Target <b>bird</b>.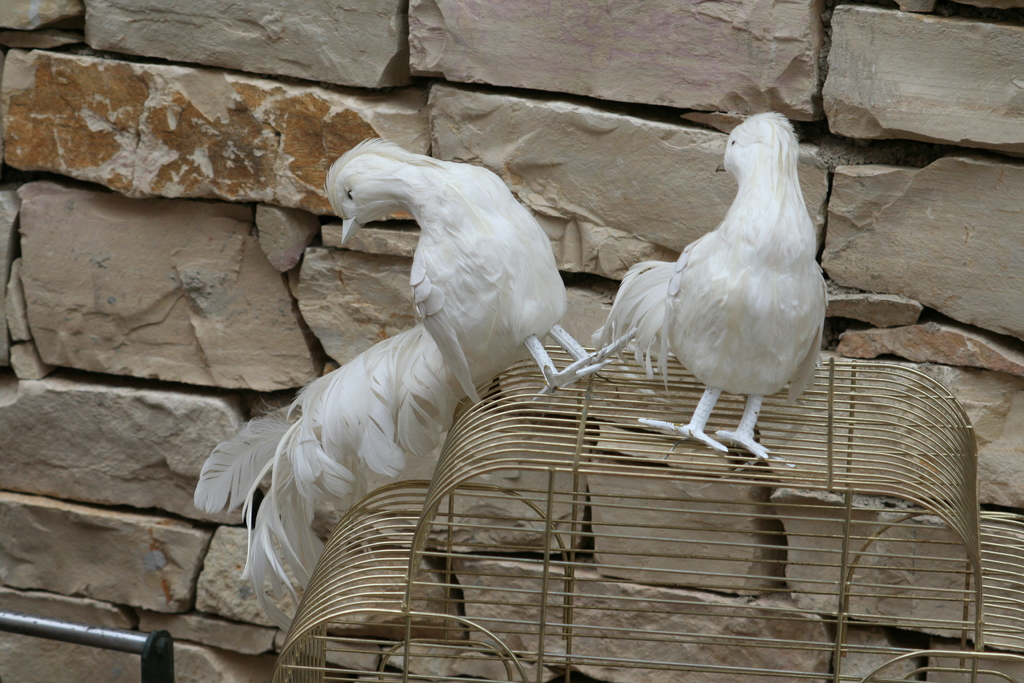
Target region: {"left": 212, "top": 139, "right": 570, "bottom": 613}.
